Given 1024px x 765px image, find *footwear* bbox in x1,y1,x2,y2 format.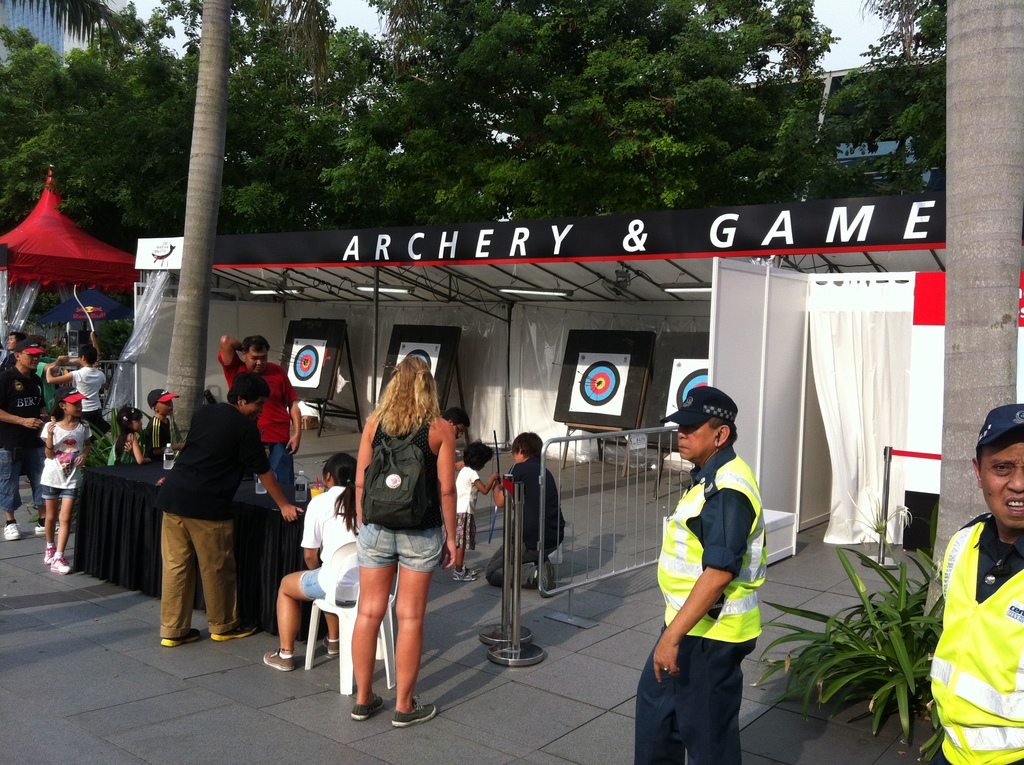
3,521,22,542.
